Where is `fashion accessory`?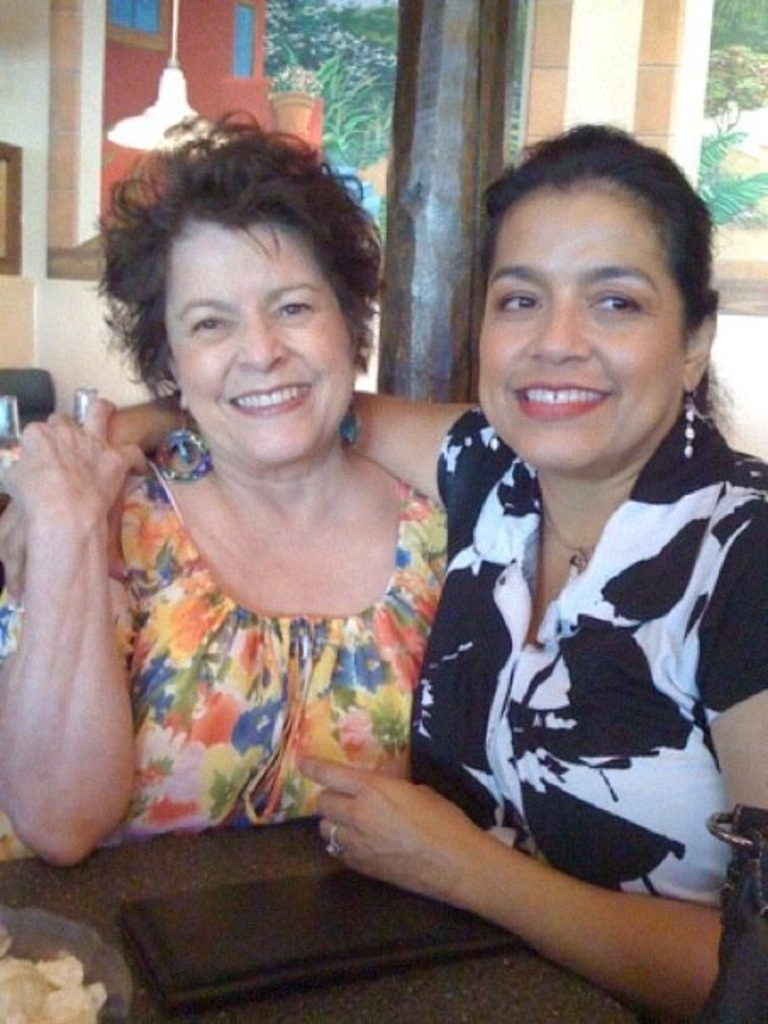
locate(151, 405, 215, 487).
